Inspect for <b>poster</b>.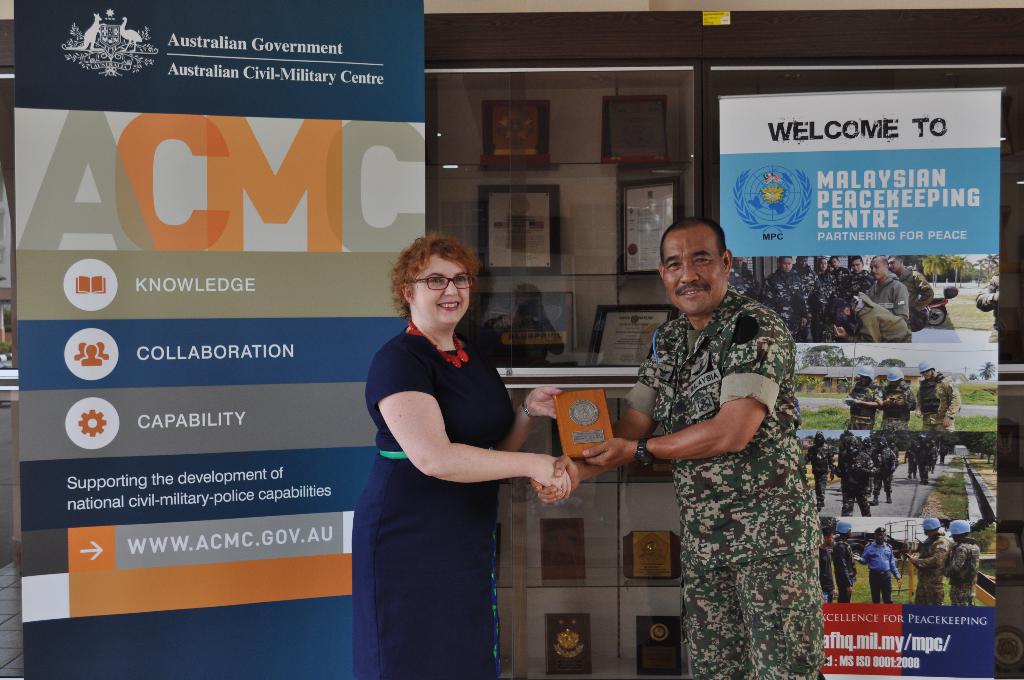
Inspection: [left=15, top=0, right=428, bottom=679].
